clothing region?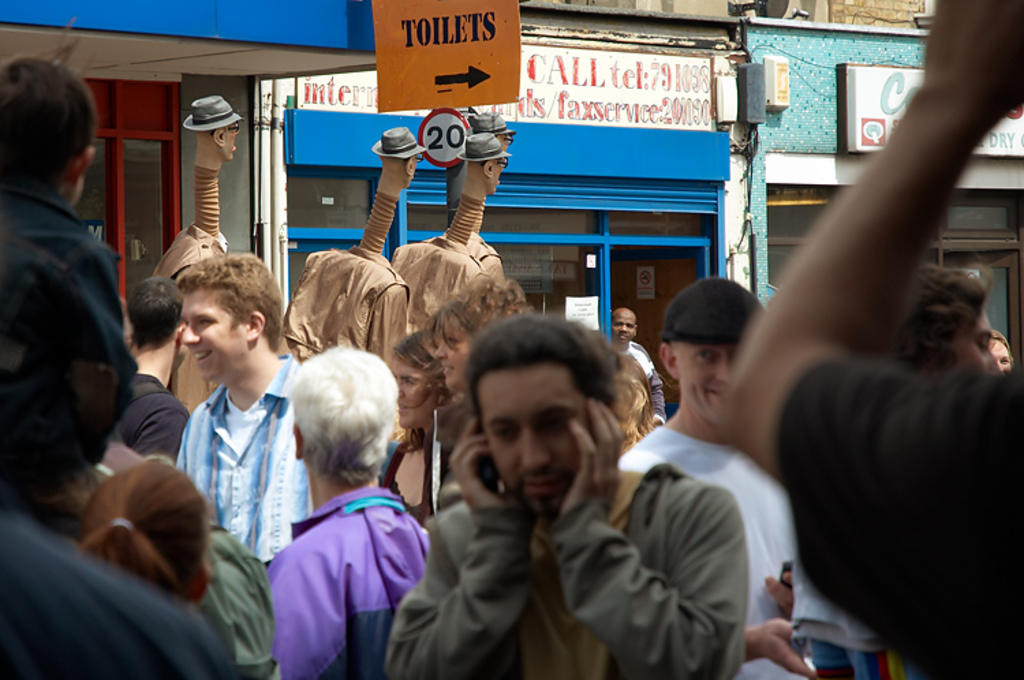
[0,519,229,675]
